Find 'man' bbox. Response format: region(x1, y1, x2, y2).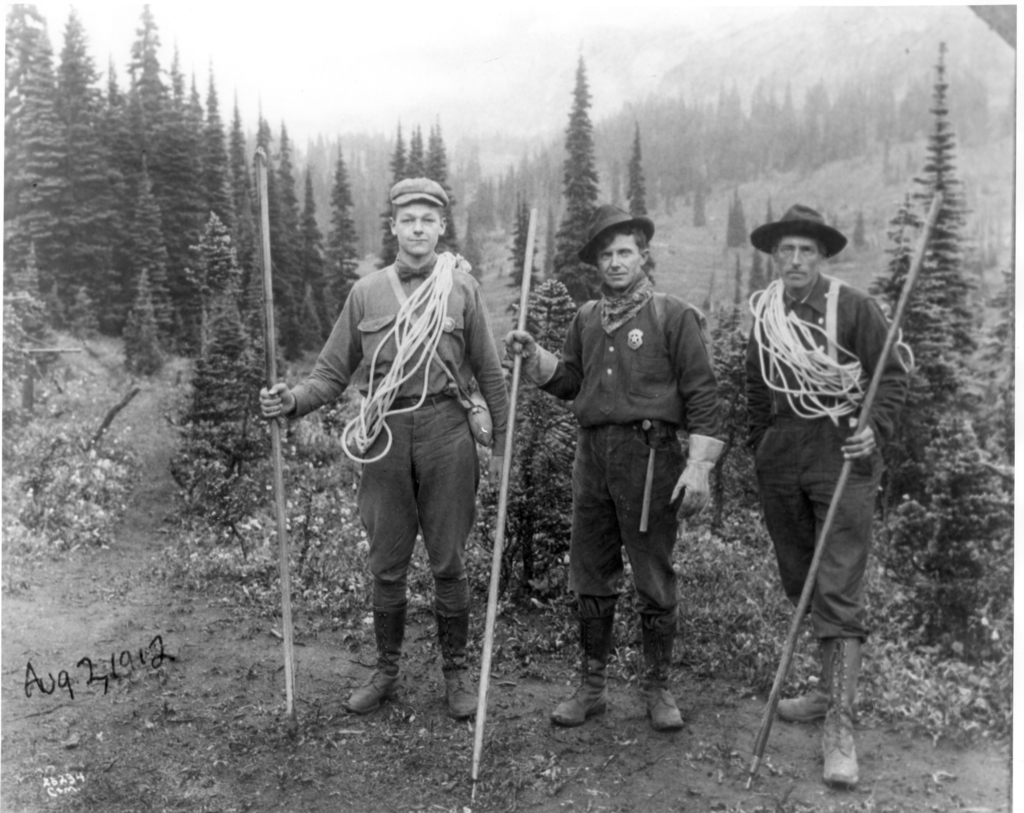
region(504, 205, 725, 730).
